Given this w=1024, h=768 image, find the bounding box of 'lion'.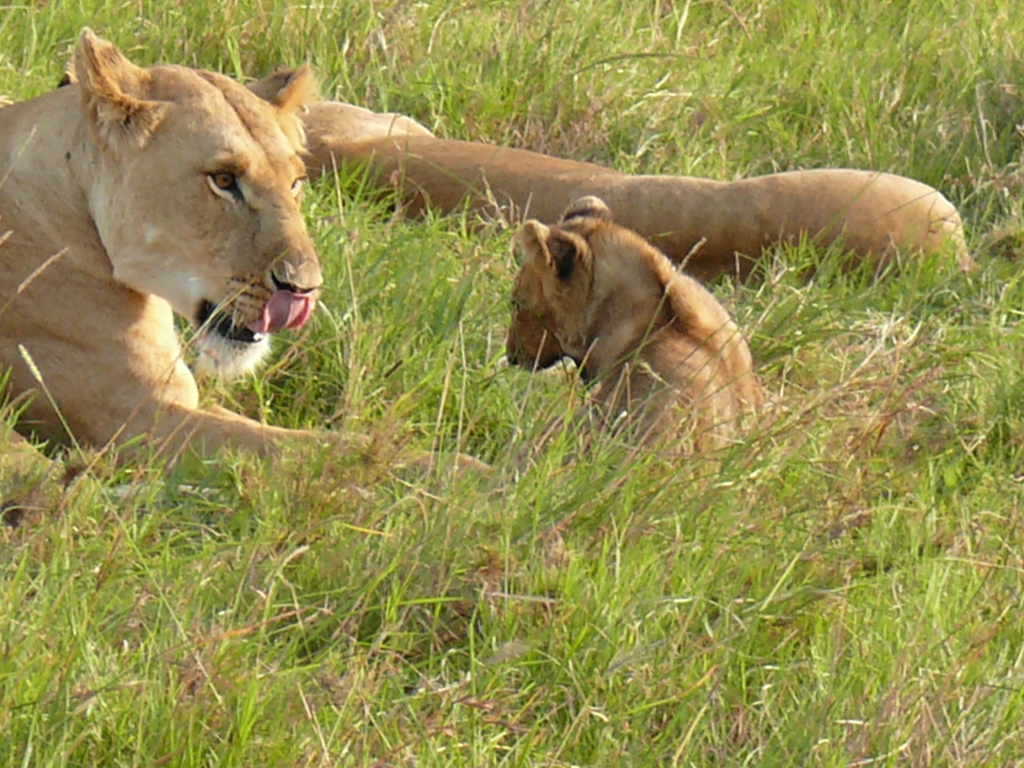
(x1=298, y1=63, x2=978, y2=285).
